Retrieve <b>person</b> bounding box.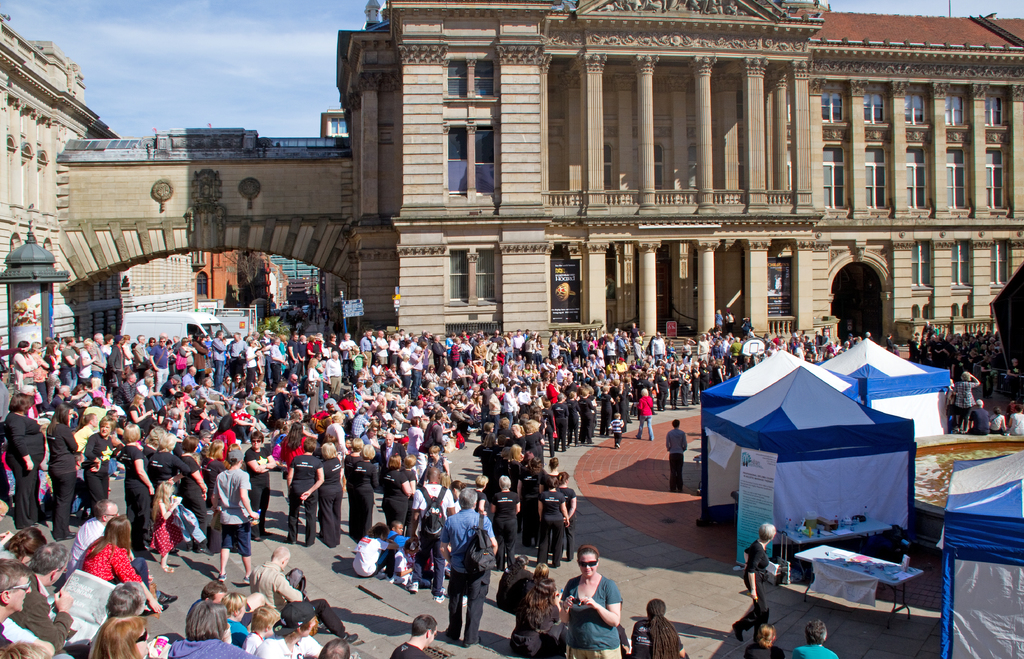
Bounding box: <bbox>1, 521, 55, 592</bbox>.
